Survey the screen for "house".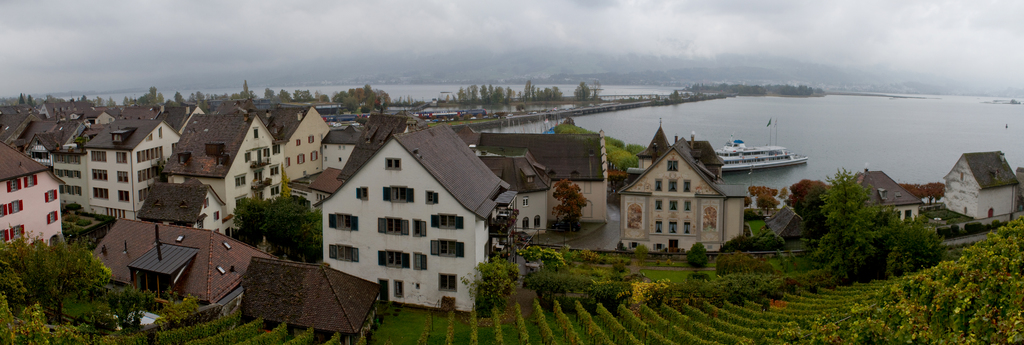
Survey found: select_region(861, 164, 917, 236).
